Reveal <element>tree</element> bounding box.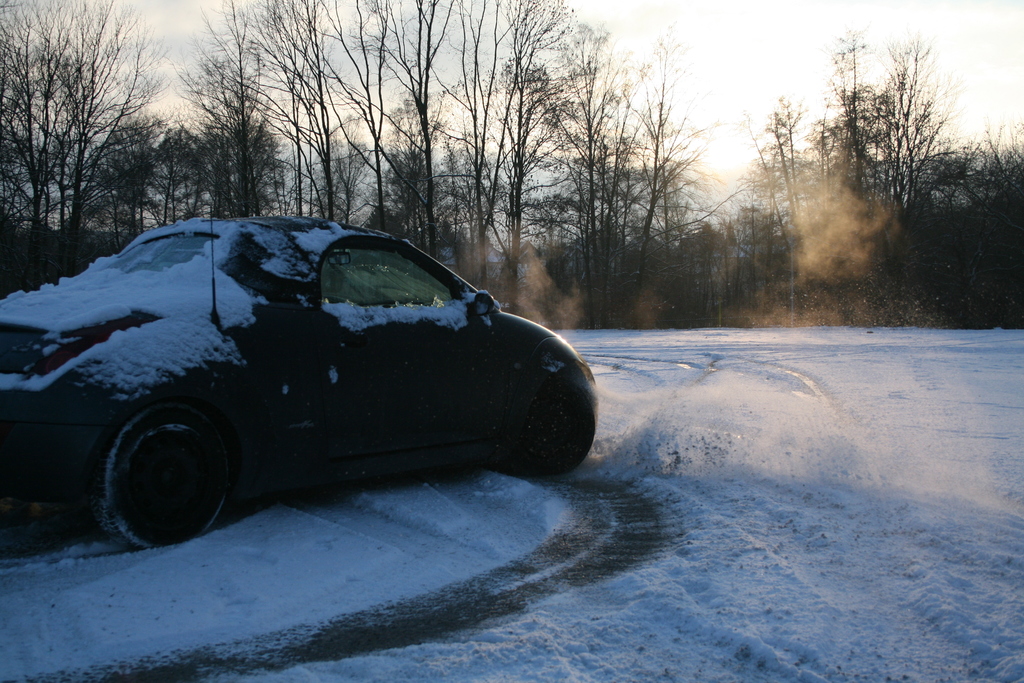
Revealed: bbox=(82, 0, 167, 264).
